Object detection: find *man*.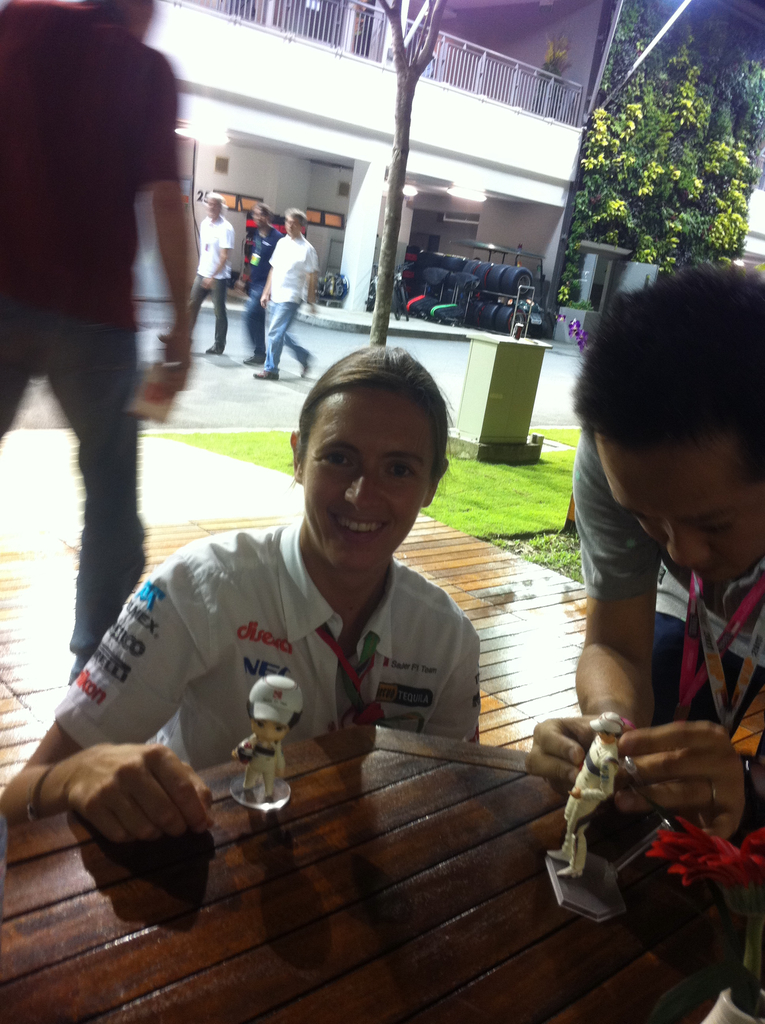
534:242:764:826.
